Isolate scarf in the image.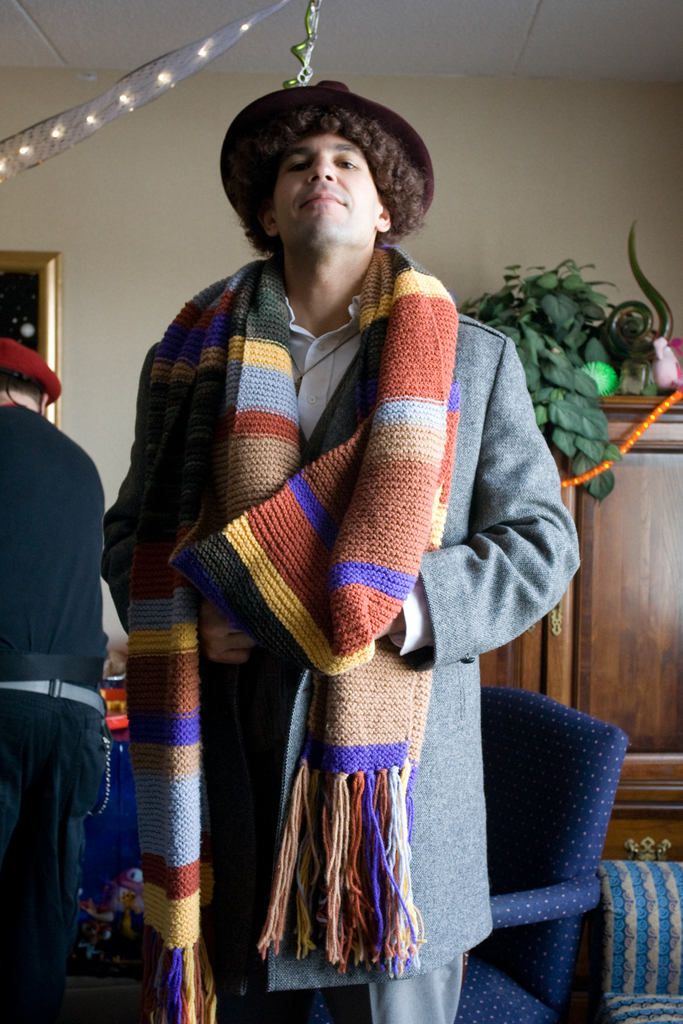
Isolated region: locate(122, 246, 459, 972).
